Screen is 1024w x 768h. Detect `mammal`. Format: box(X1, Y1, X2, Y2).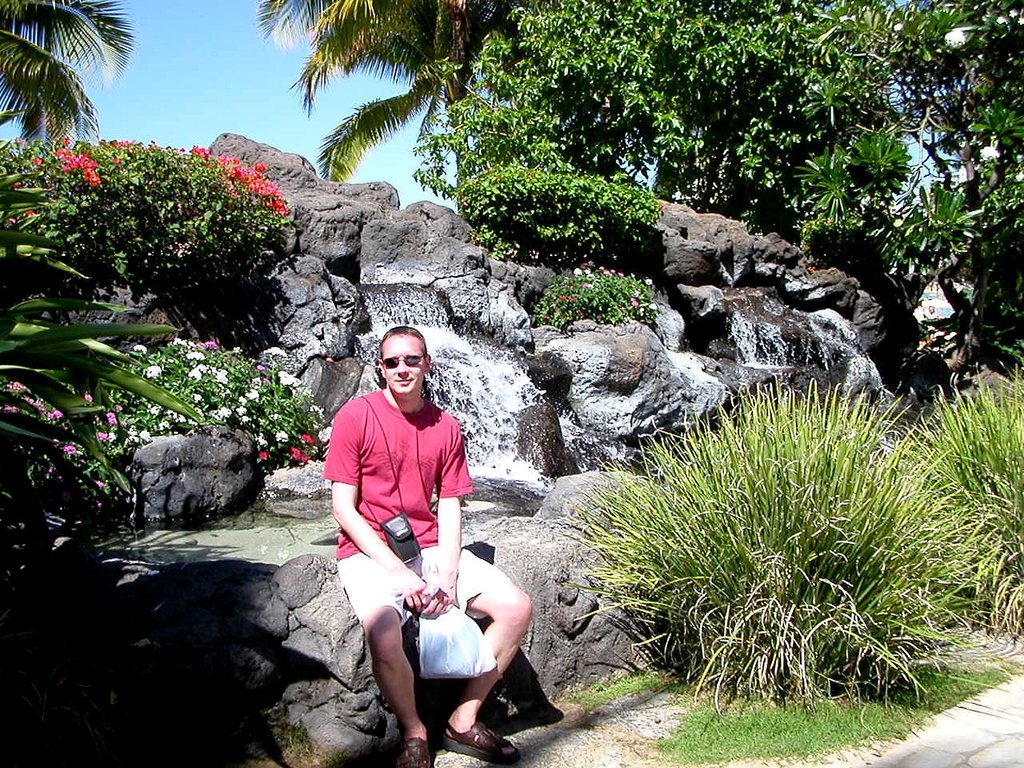
box(318, 325, 533, 767).
